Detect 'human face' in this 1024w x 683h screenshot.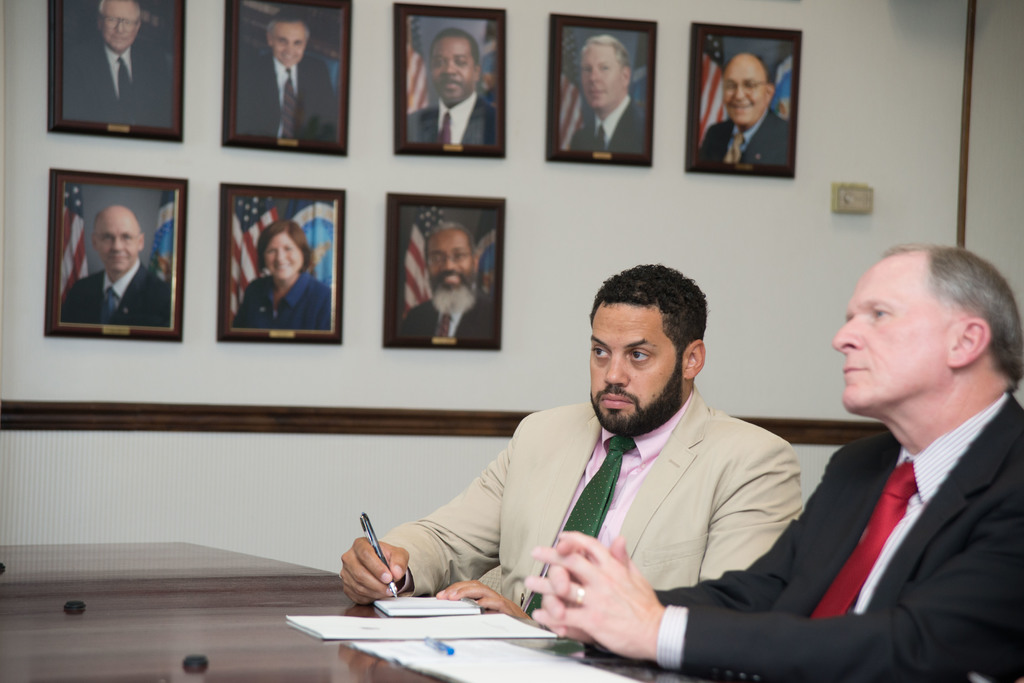
Detection: [left=427, top=39, right=477, bottom=104].
